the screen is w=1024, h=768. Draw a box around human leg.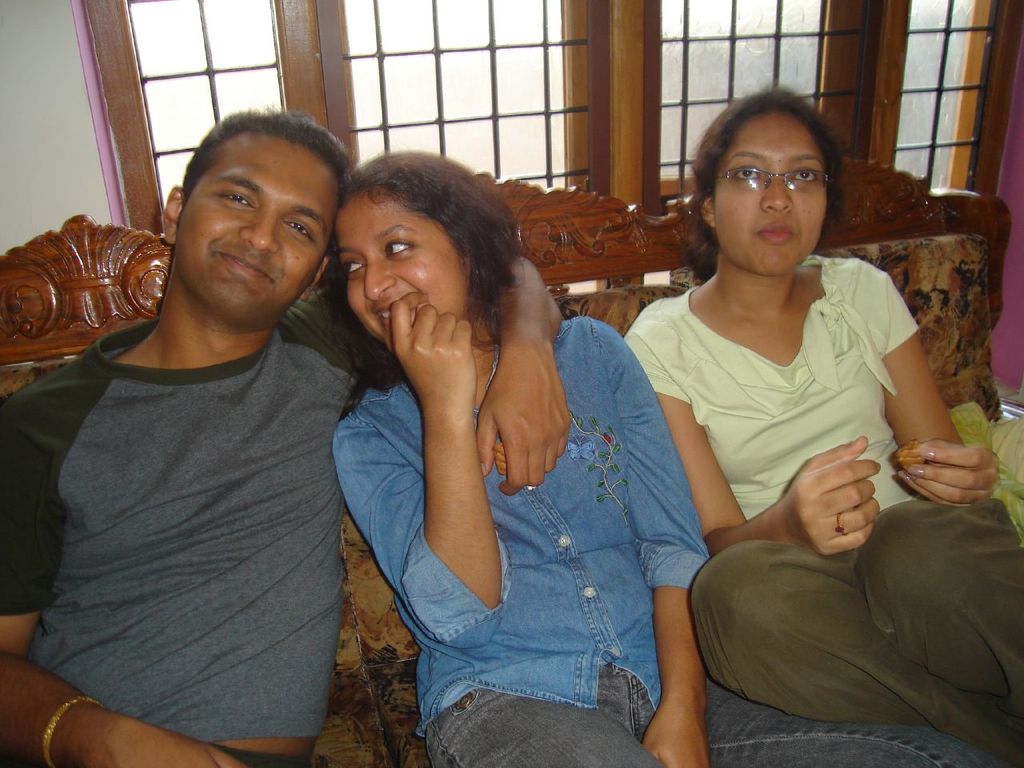
855:501:1023:709.
